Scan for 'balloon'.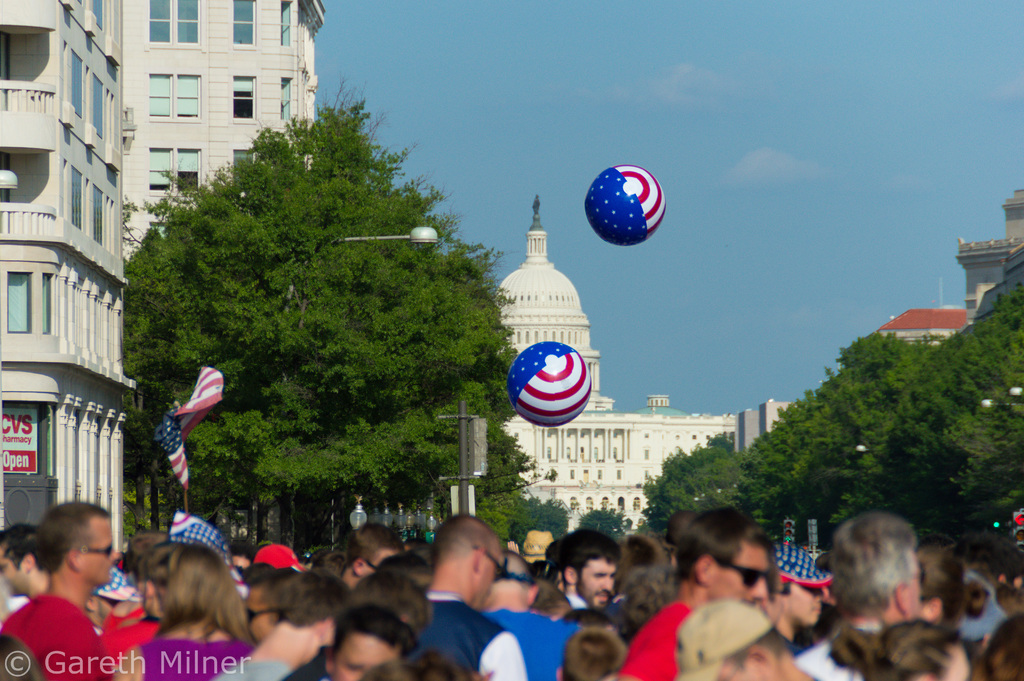
Scan result: {"x1": 589, "y1": 167, "x2": 667, "y2": 244}.
